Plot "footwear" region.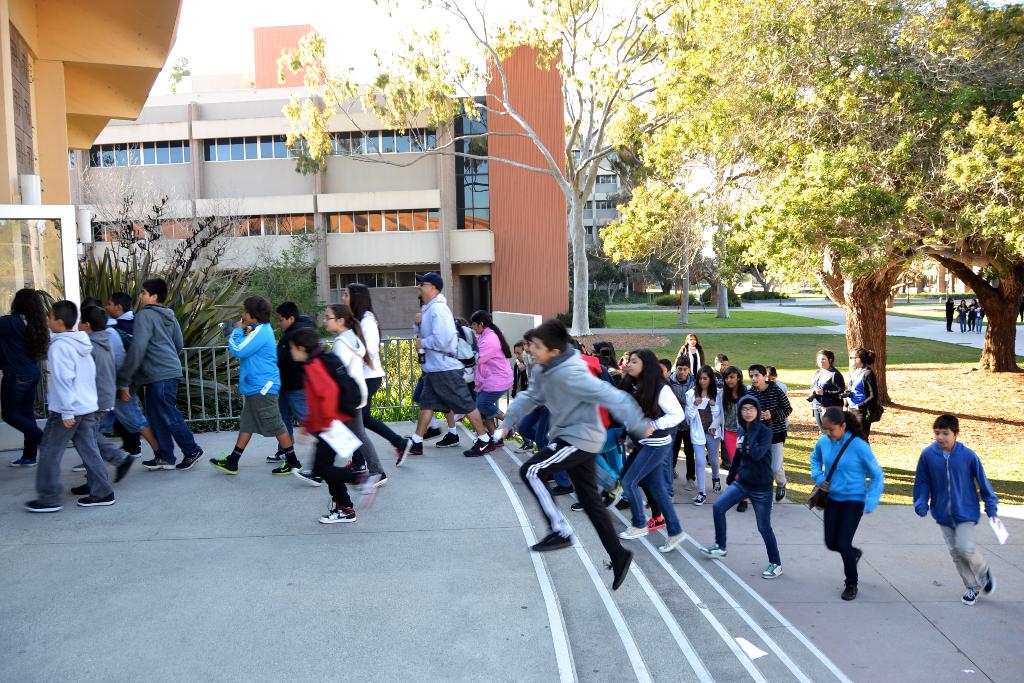
Plotted at <bbox>614, 525, 651, 537</bbox>.
